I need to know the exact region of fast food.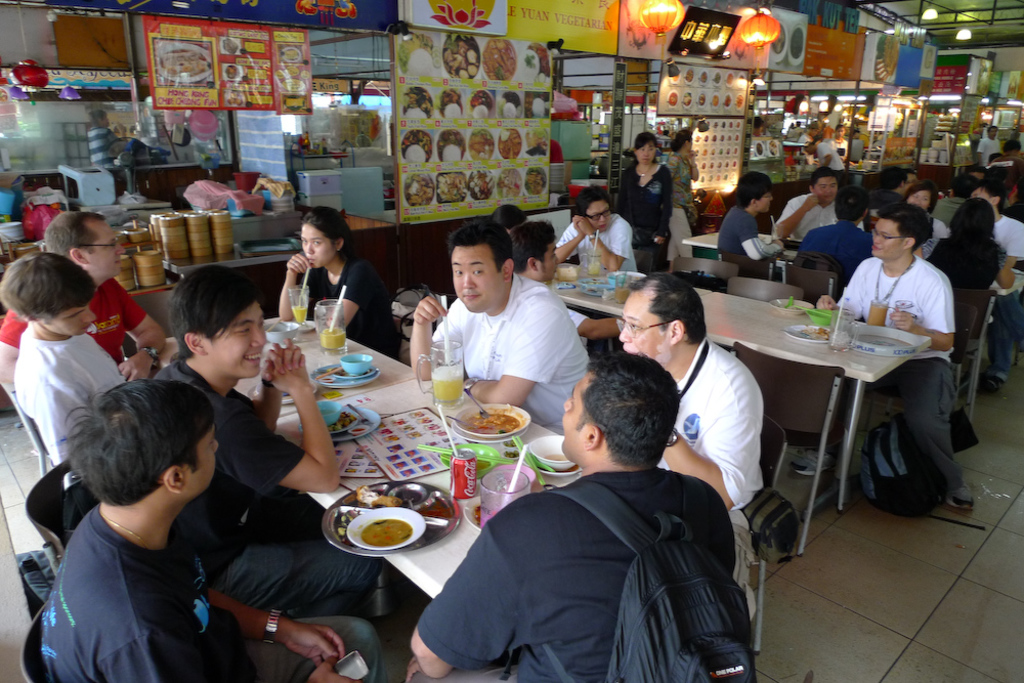
Region: select_region(725, 71, 735, 89).
